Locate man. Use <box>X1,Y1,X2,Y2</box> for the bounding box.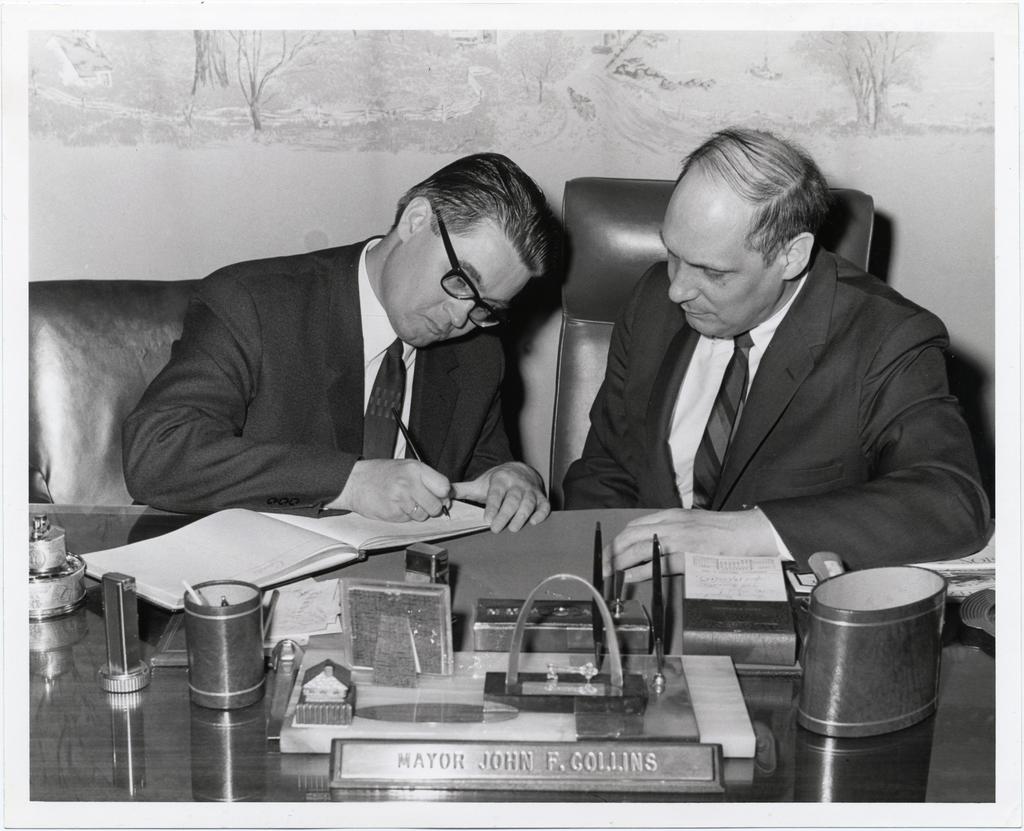
<box>566,124,996,586</box>.
